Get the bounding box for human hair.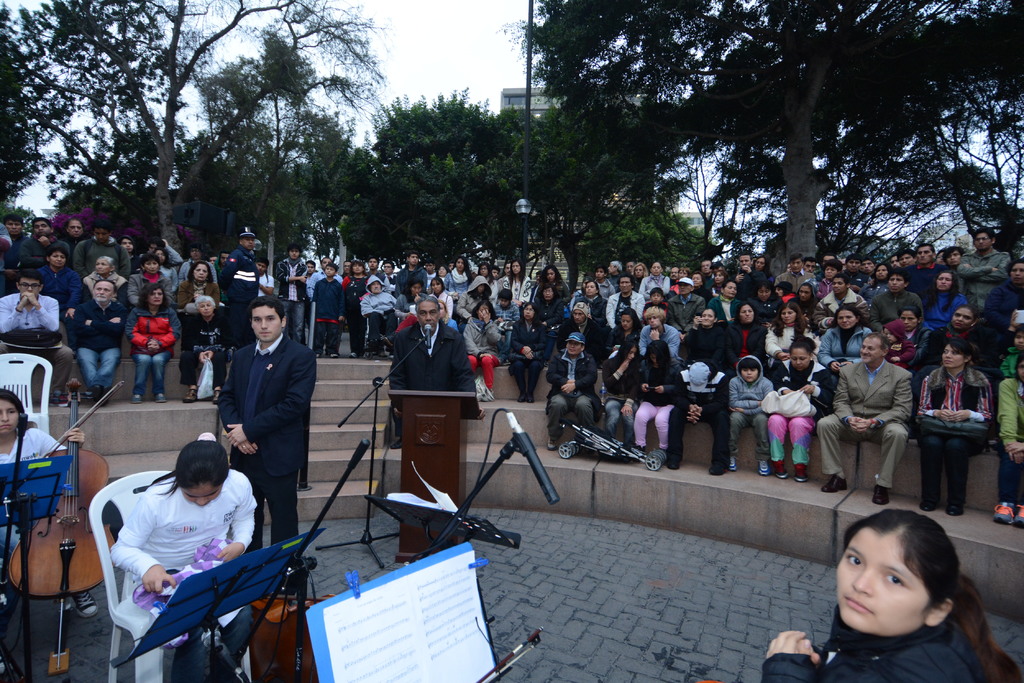
box=[0, 388, 29, 414].
